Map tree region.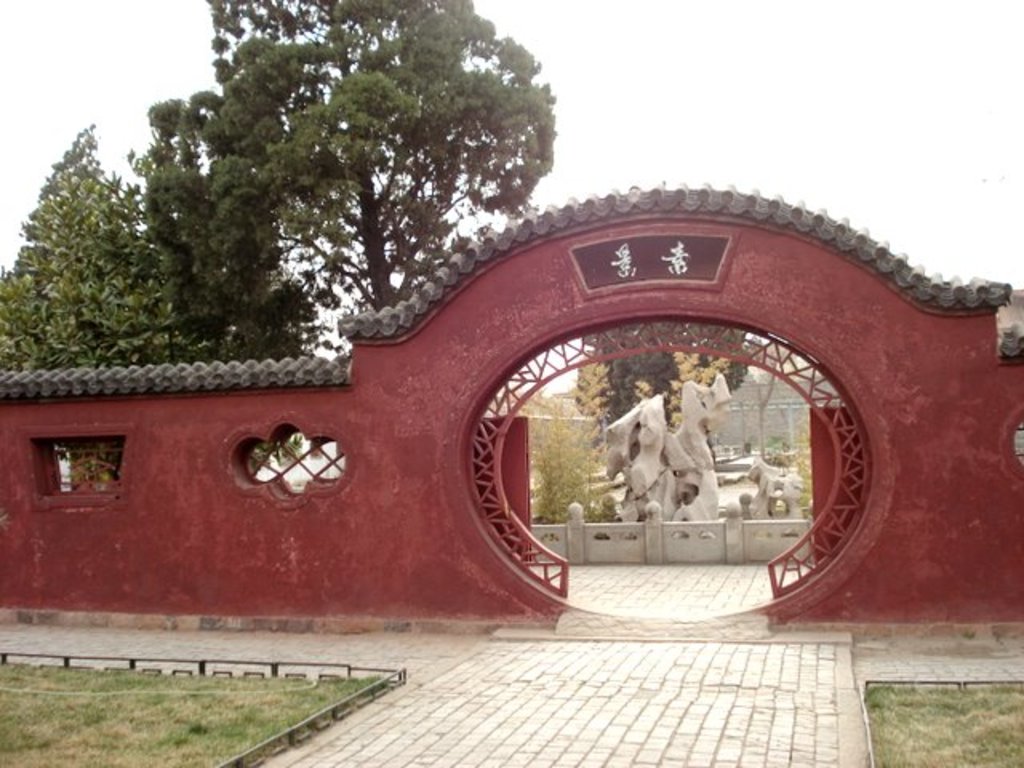
Mapped to bbox=(122, 0, 560, 371).
